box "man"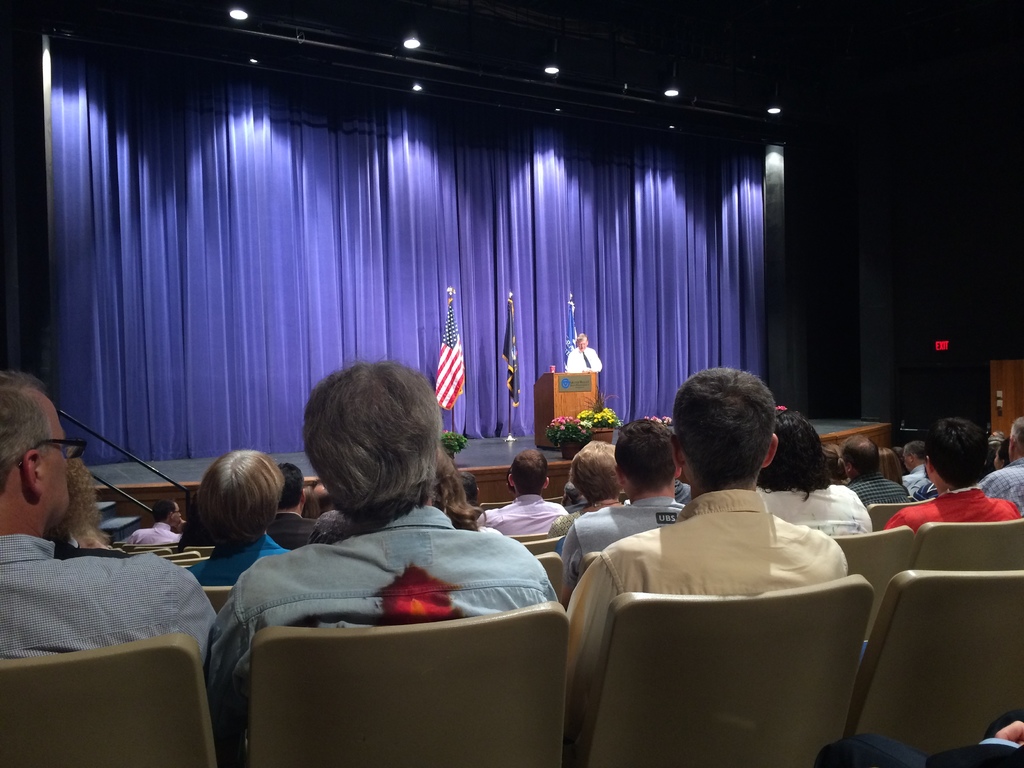
crop(556, 419, 689, 590)
